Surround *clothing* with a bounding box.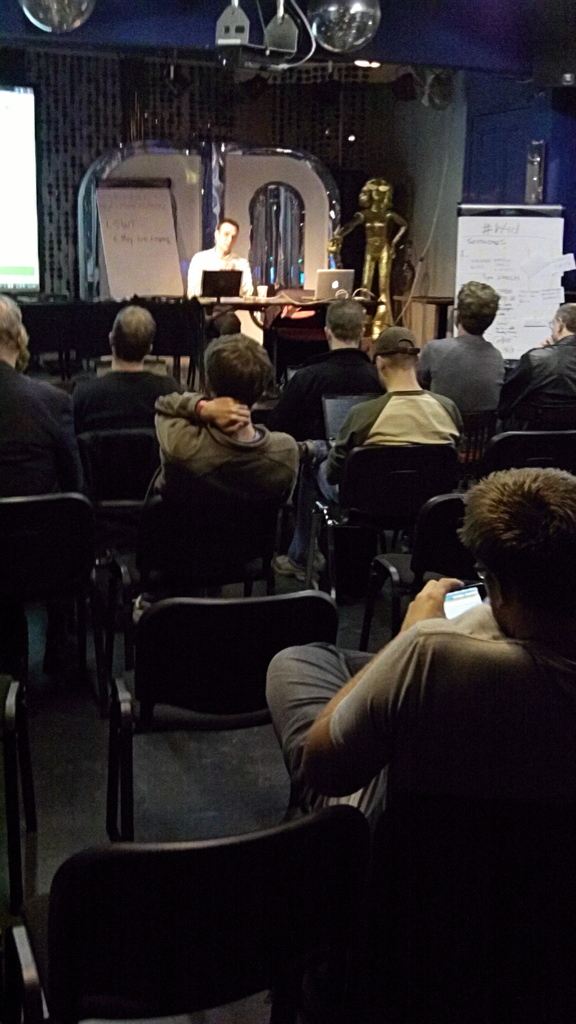
(416, 330, 521, 421).
